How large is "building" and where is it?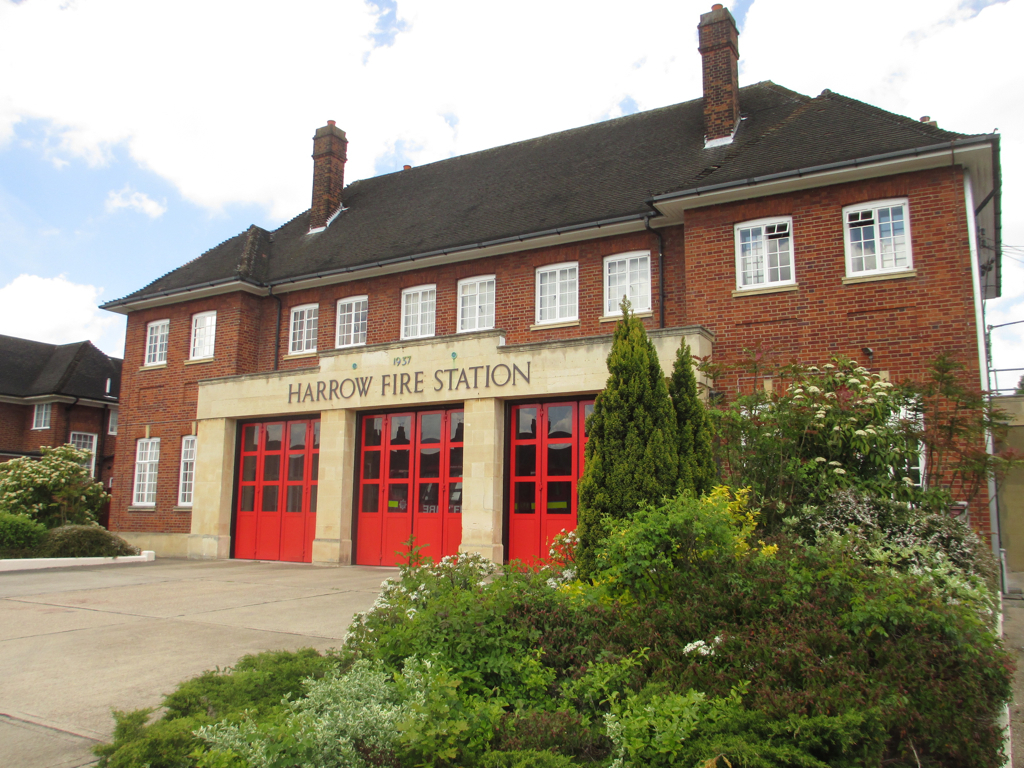
Bounding box: 100,0,1008,583.
